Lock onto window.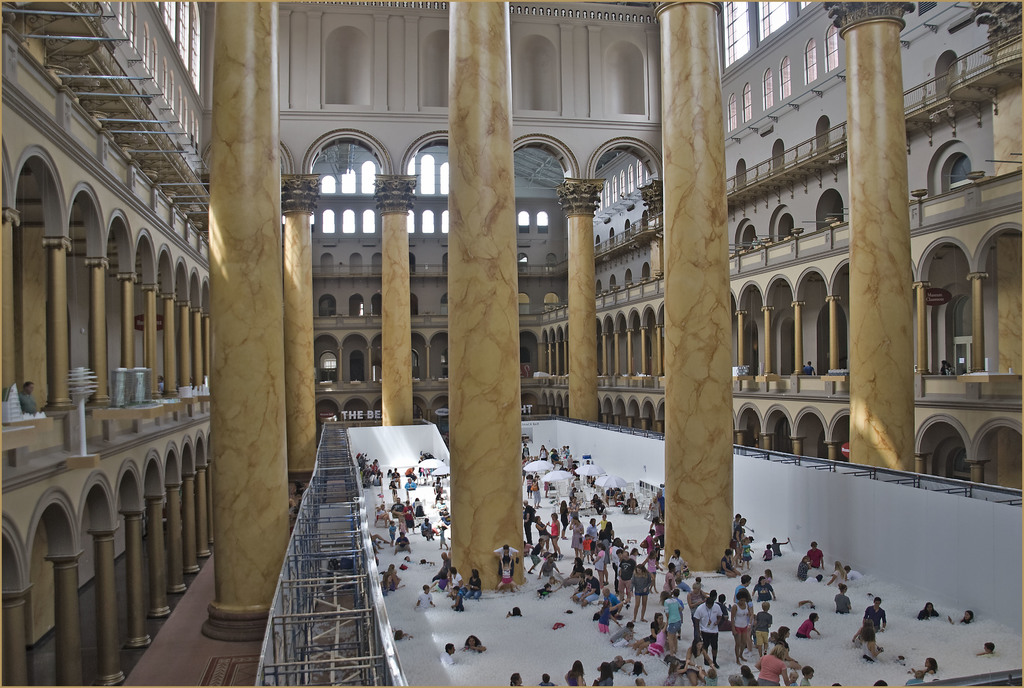
Locked: bbox=[718, 0, 751, 70].
